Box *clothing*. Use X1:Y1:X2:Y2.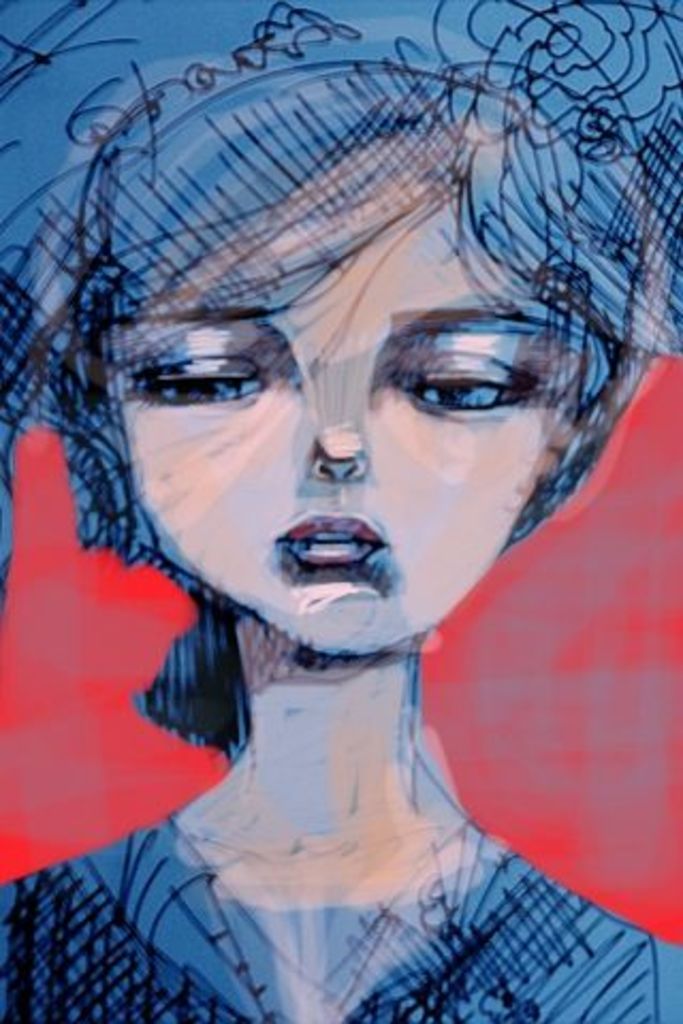
0:804:679:1022.
